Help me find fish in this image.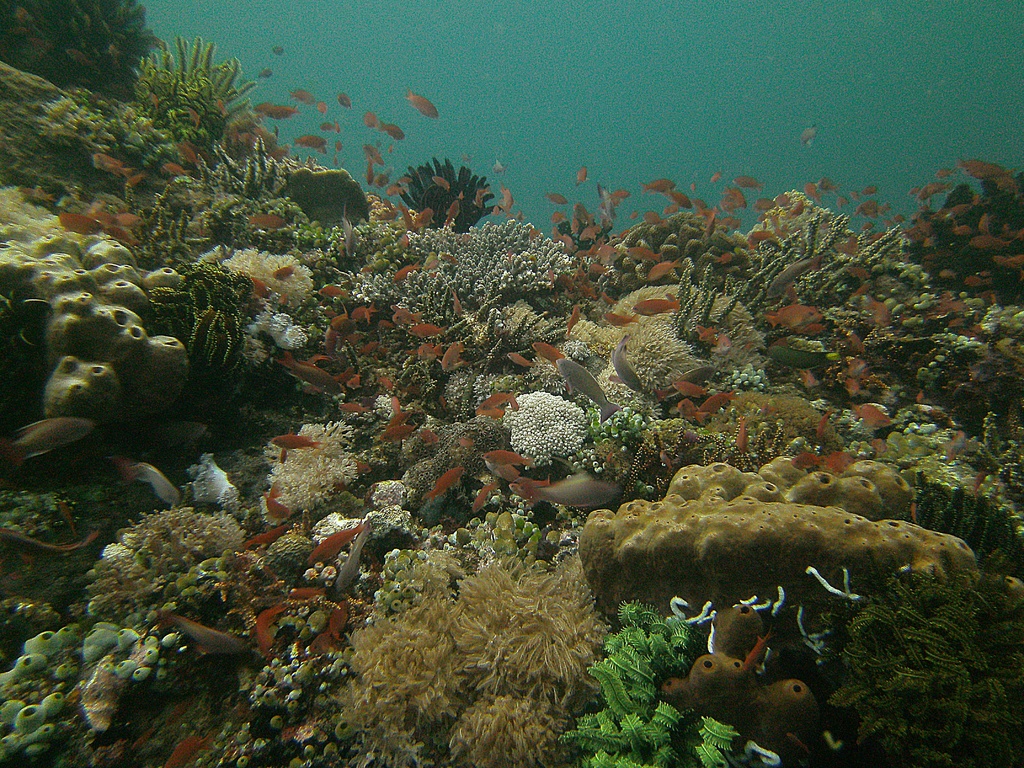
Found it: <box>501,248,513,268</box>.
